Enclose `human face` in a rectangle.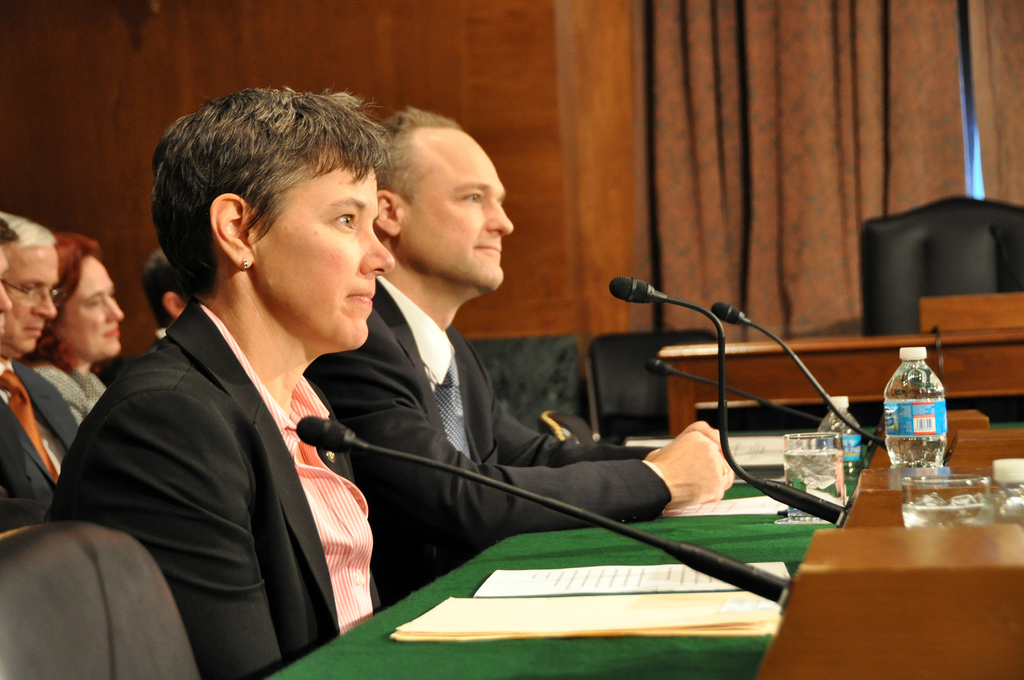
{"x1": 415, "y1": 126, "x2": 519, "y2": 296}.
